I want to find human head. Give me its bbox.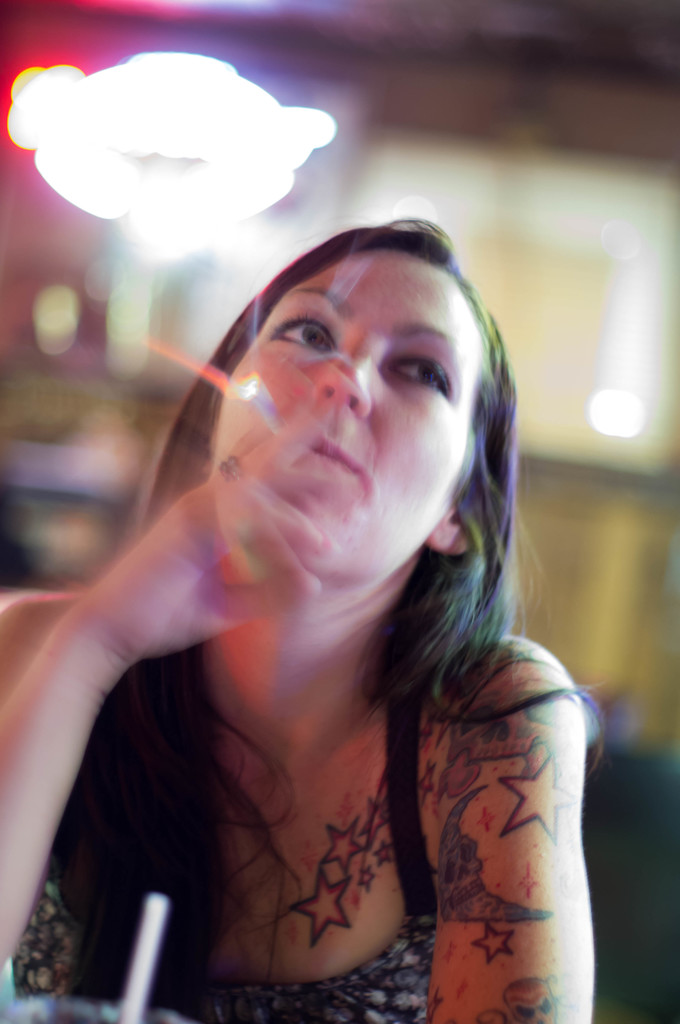
BBox(223, 191, 519, 572).
